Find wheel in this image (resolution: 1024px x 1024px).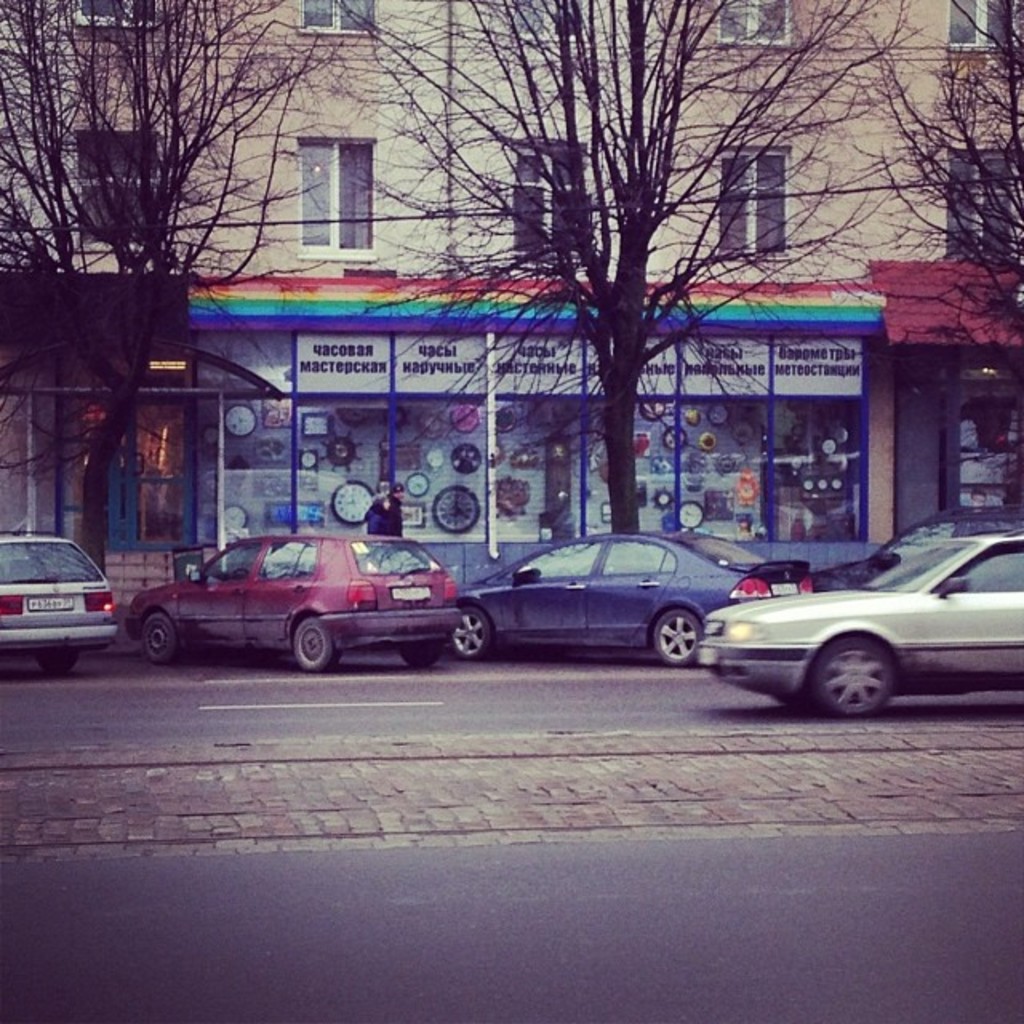
(left=398, top=643, right=440, bottom=667).
